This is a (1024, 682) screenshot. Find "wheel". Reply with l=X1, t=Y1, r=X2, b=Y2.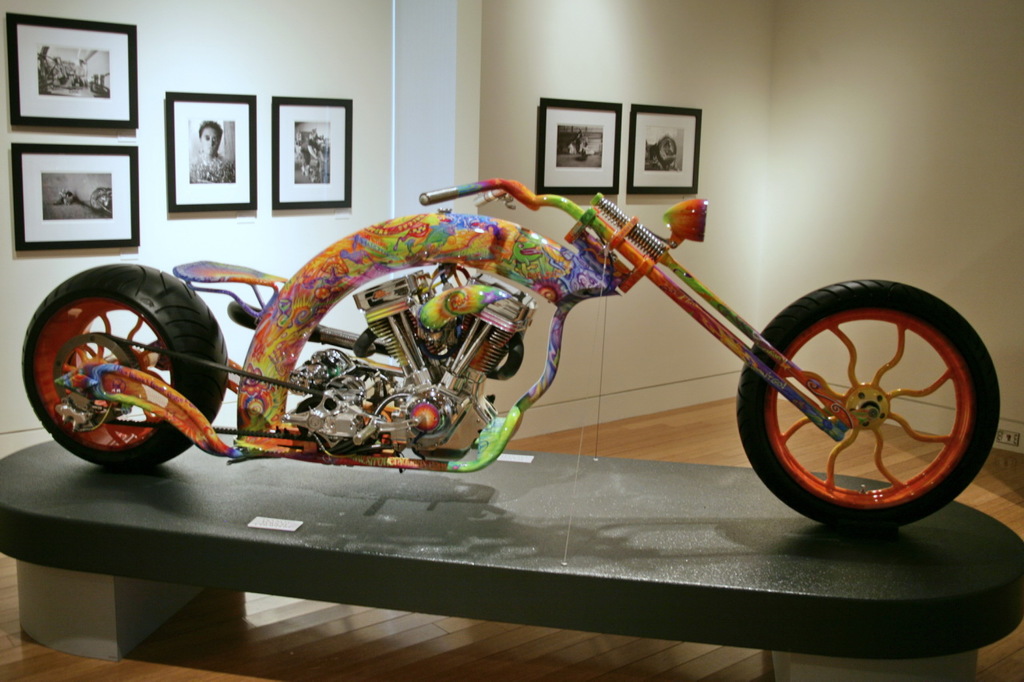
l=750, t=298, r=988, b=523.
